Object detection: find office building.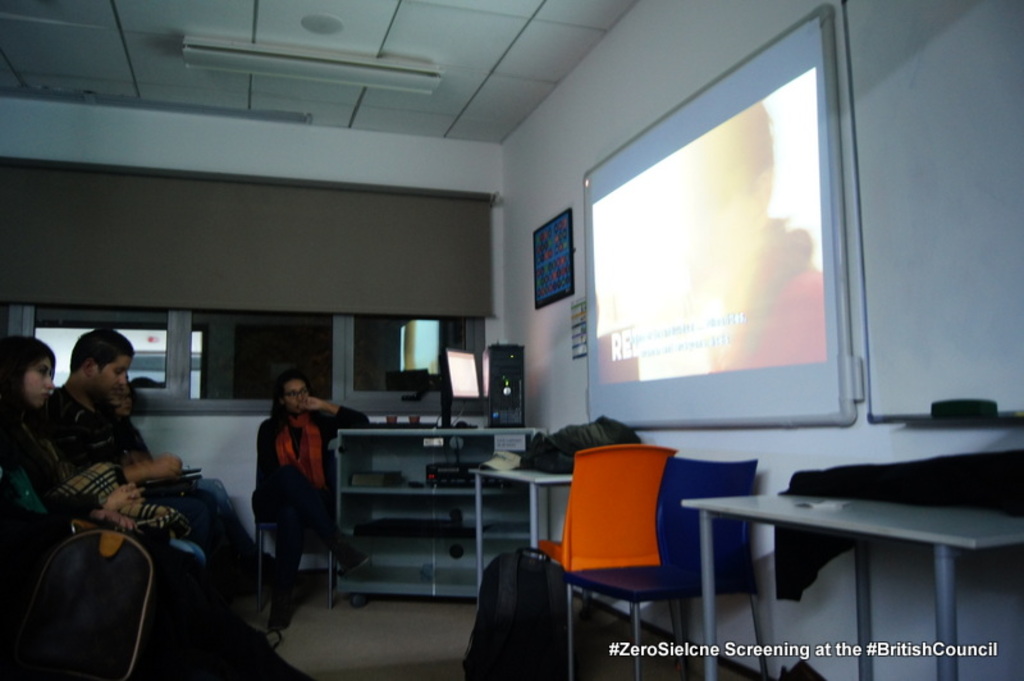
[0,37,964,680].
